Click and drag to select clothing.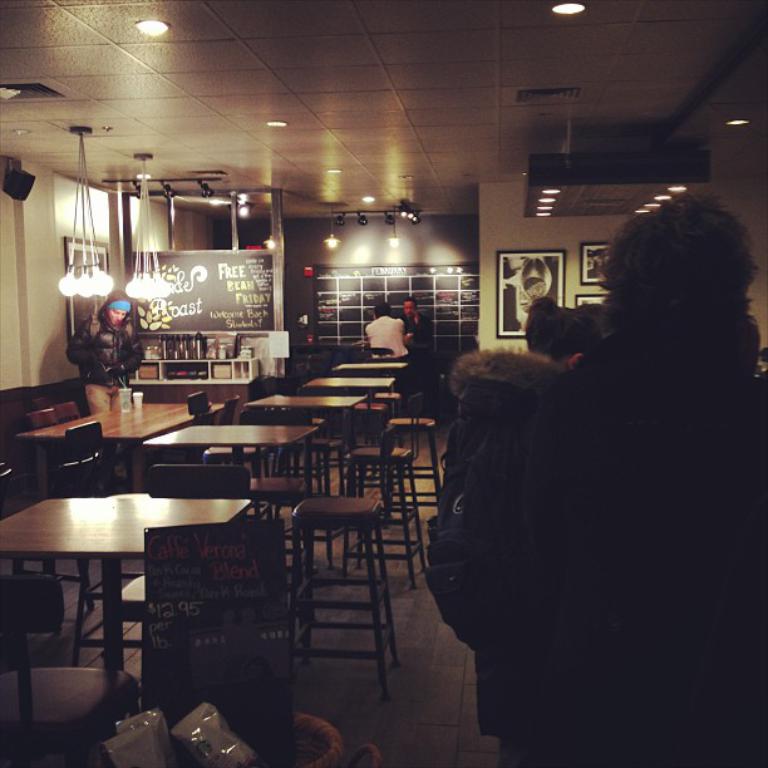
Selection: Rect(361, 311, 405, 363).
